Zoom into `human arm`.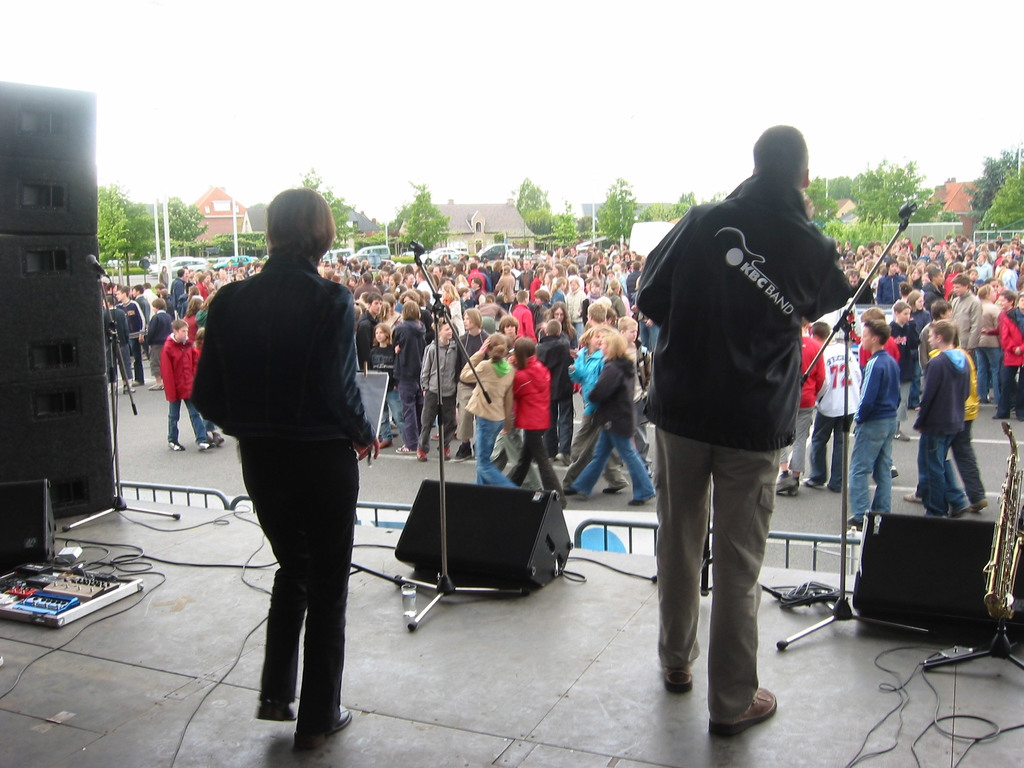
Zoom target: crop(123, 310, 129, 341).
